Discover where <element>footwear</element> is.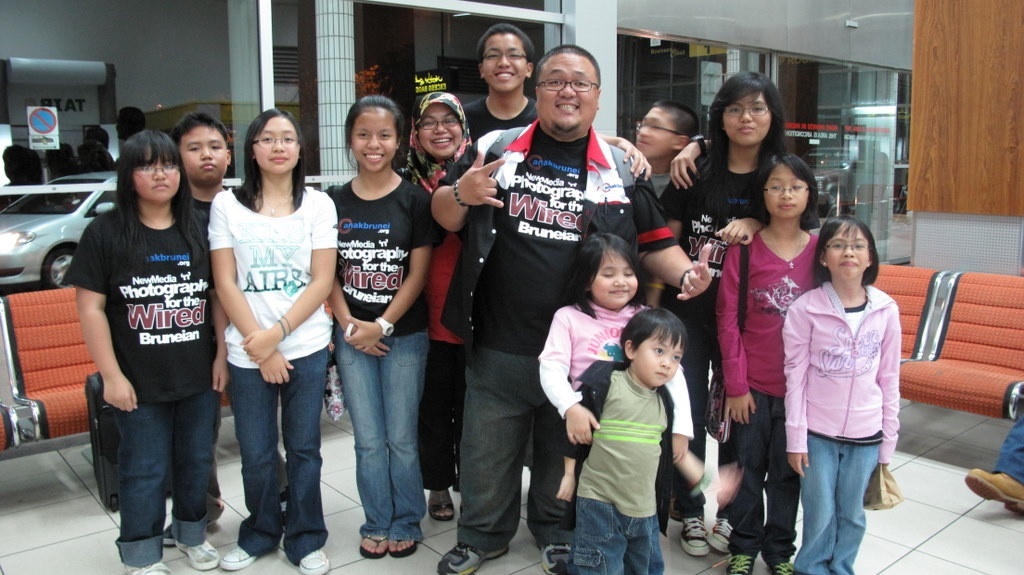
Discovered at crop(217, 548, 262, 572).
